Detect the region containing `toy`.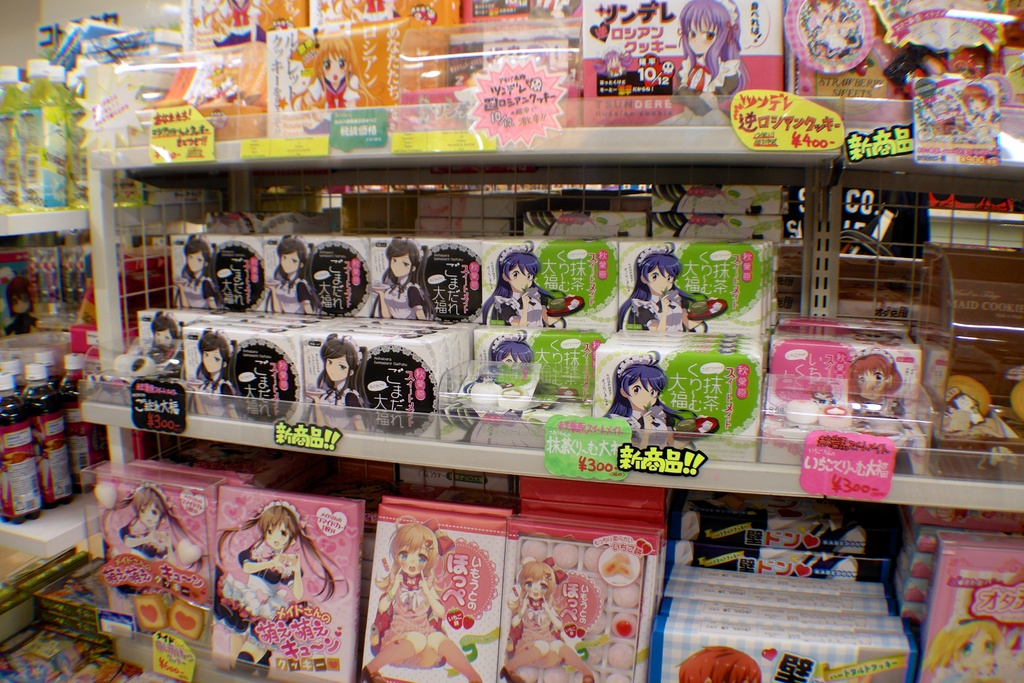
region(441, 327, 568, 447).
